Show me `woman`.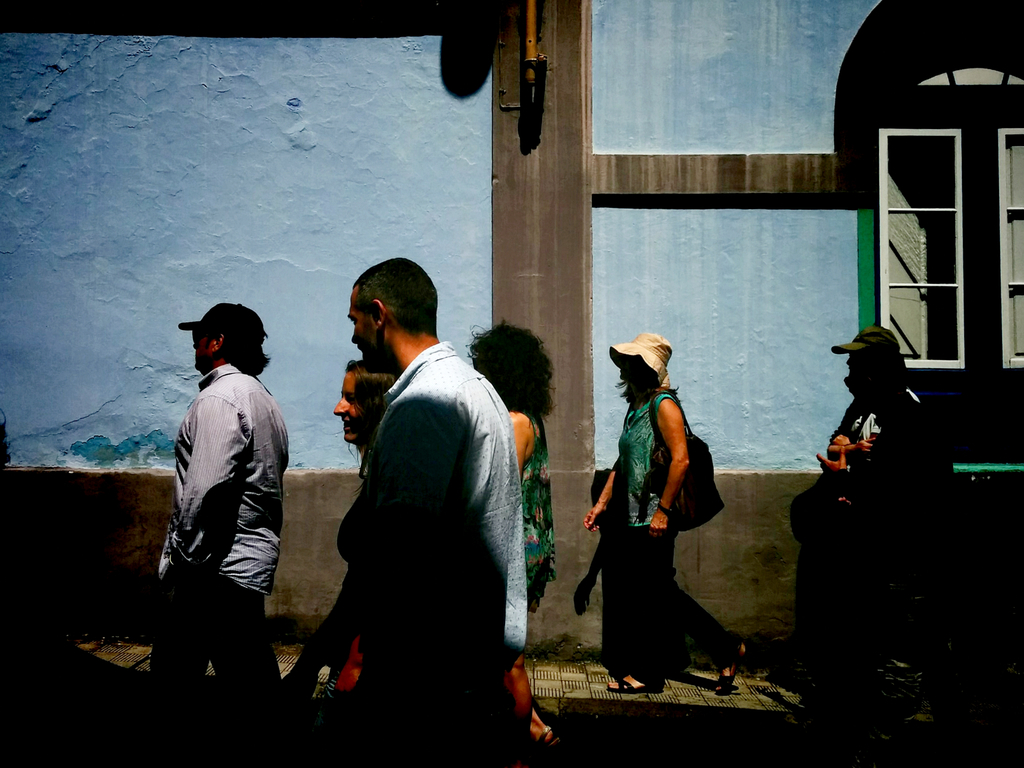
`woman` is here: (447,321,564,765).
